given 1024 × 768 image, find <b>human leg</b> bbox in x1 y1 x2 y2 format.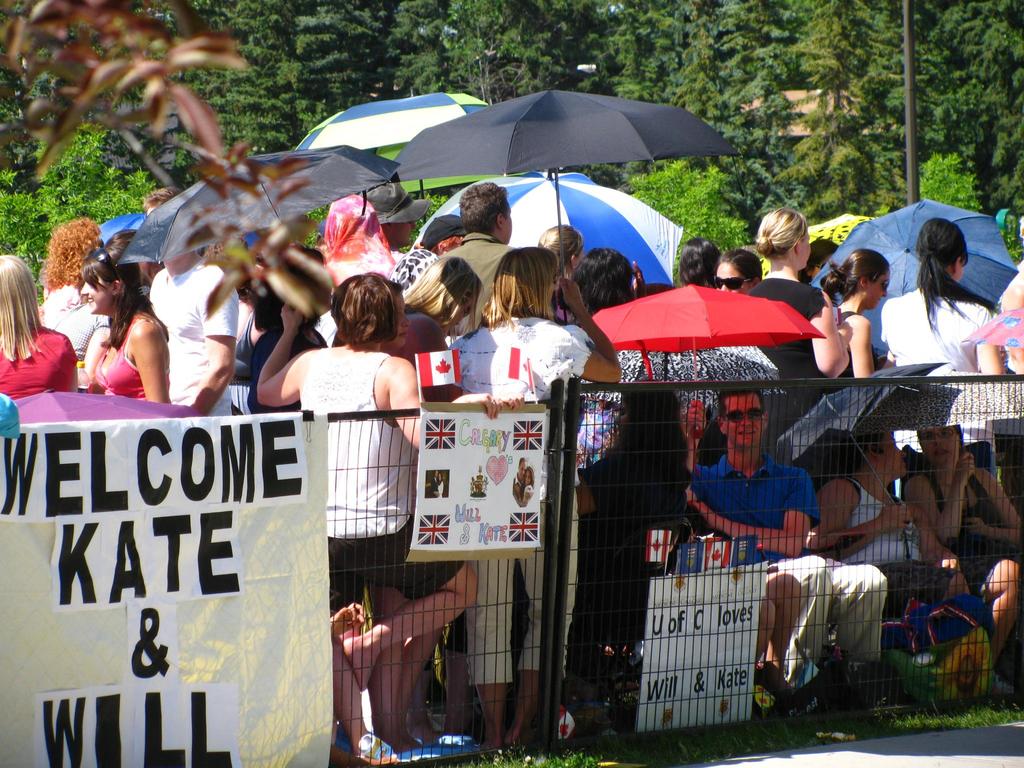
757 570 792 689.
